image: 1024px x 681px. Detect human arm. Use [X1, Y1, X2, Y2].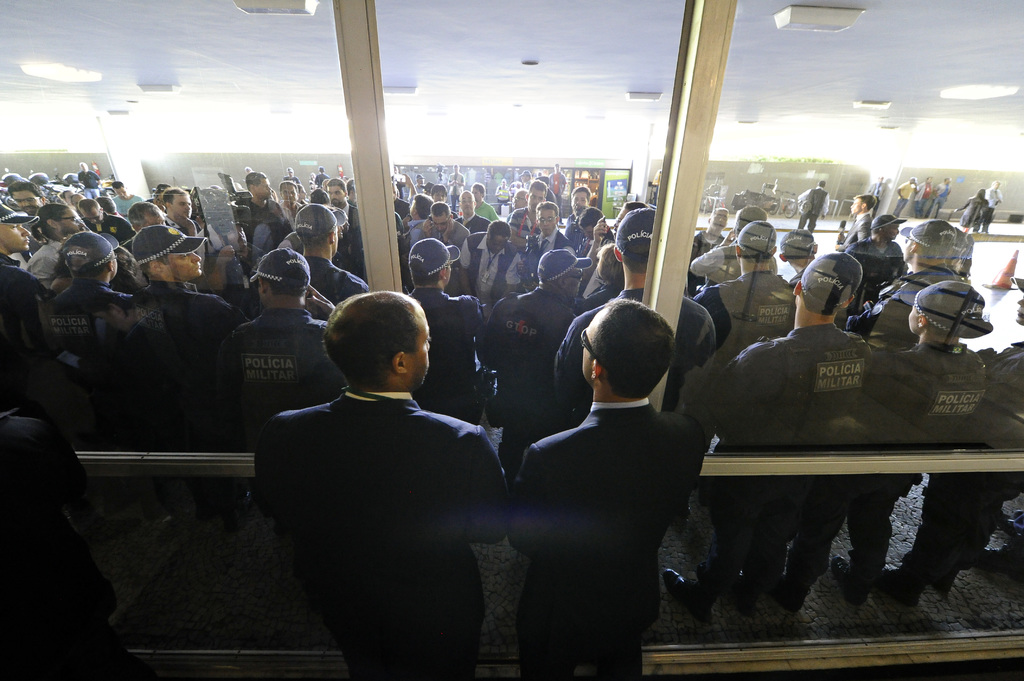
[684, 231, 738, 280].
